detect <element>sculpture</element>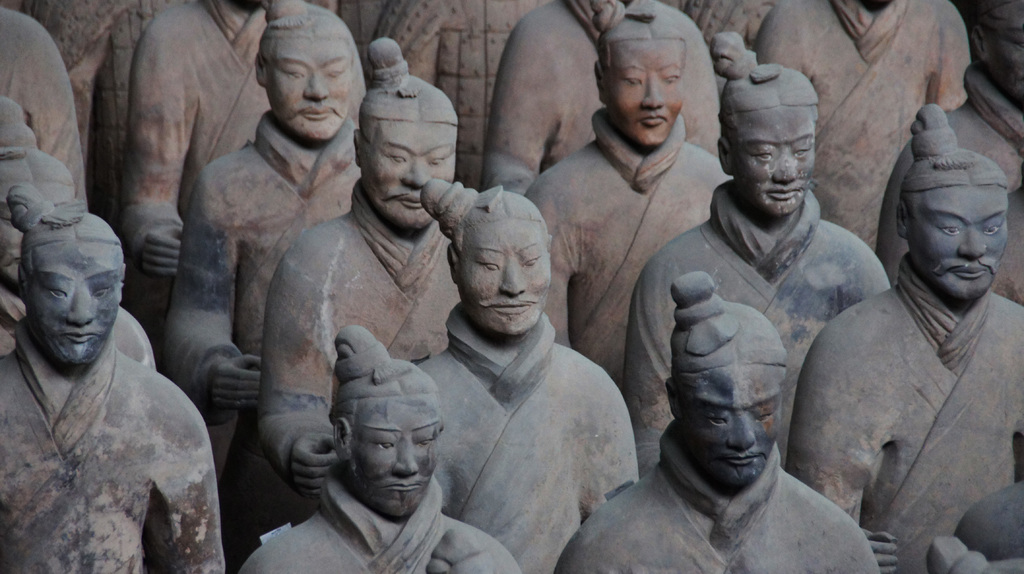
region(115, 0, 335, 328)
